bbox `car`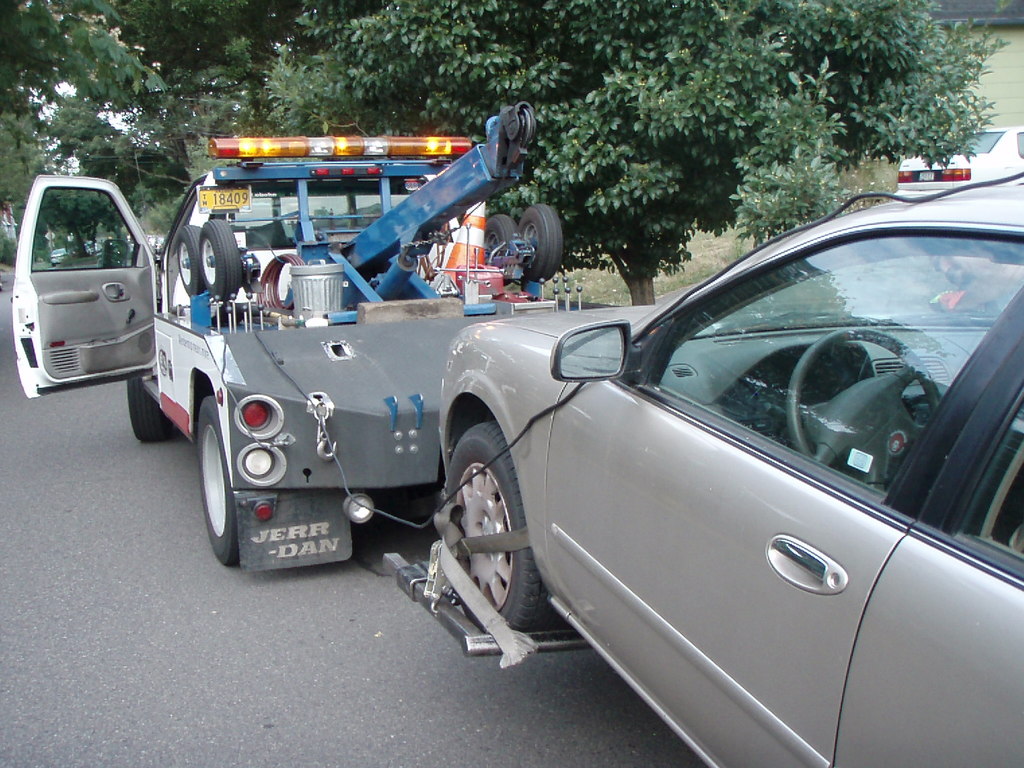
rect(390, 248, 1016, 739)
